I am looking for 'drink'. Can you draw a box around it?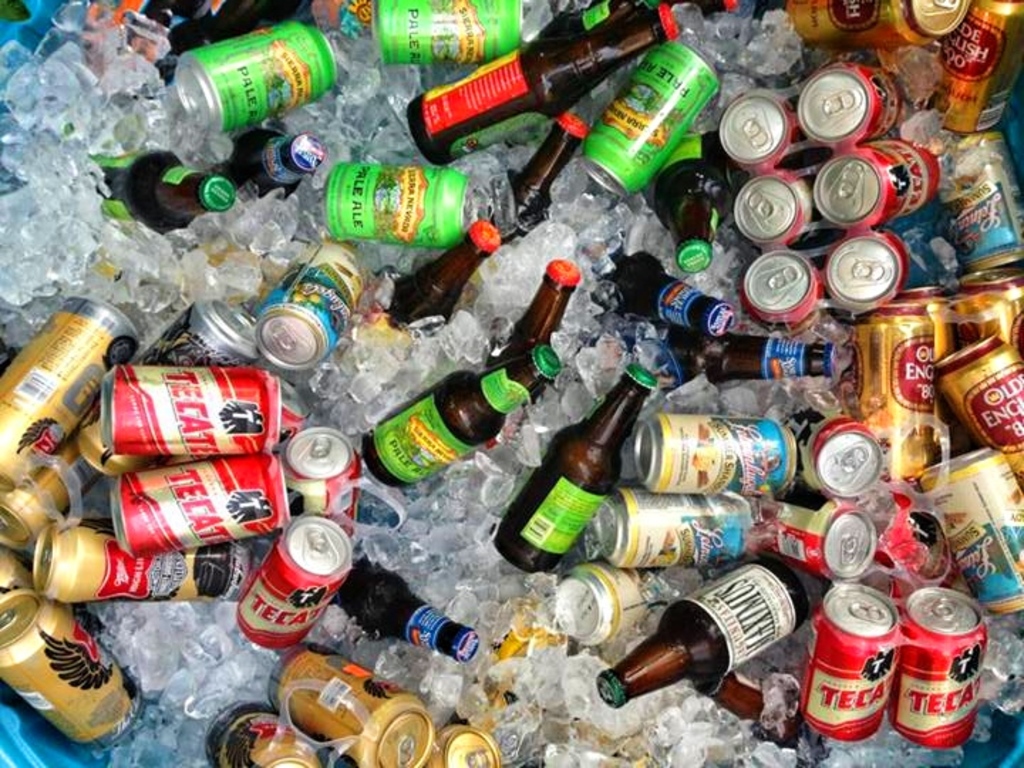
Sure, the bounding box is [385, 222, 502, 336].
